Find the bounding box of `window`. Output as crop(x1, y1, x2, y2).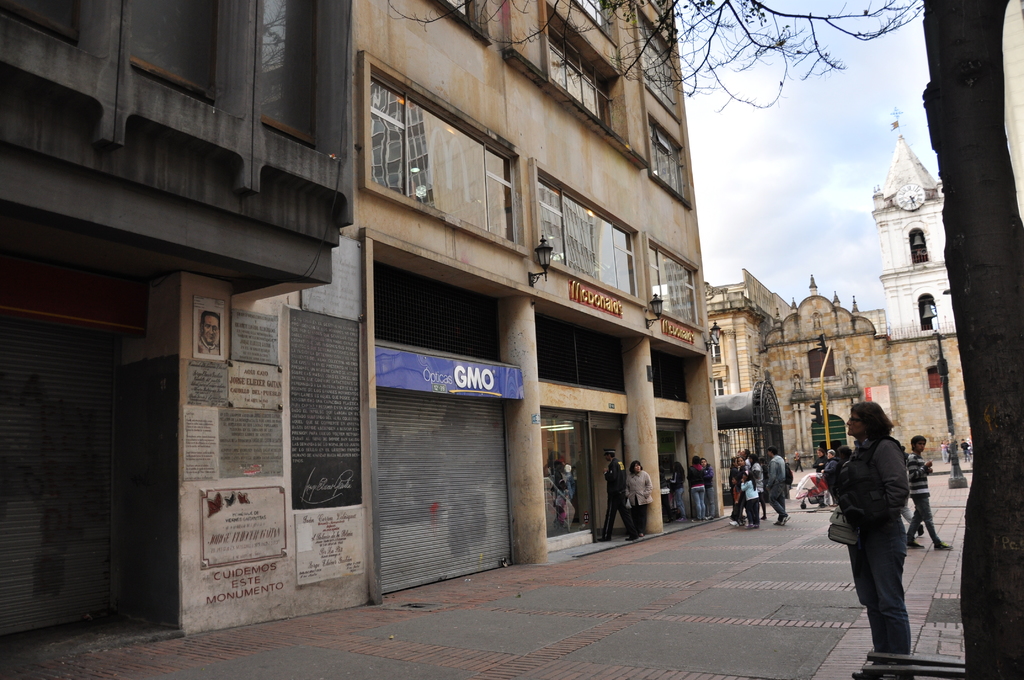
crop(712, 321, 726, 366).
